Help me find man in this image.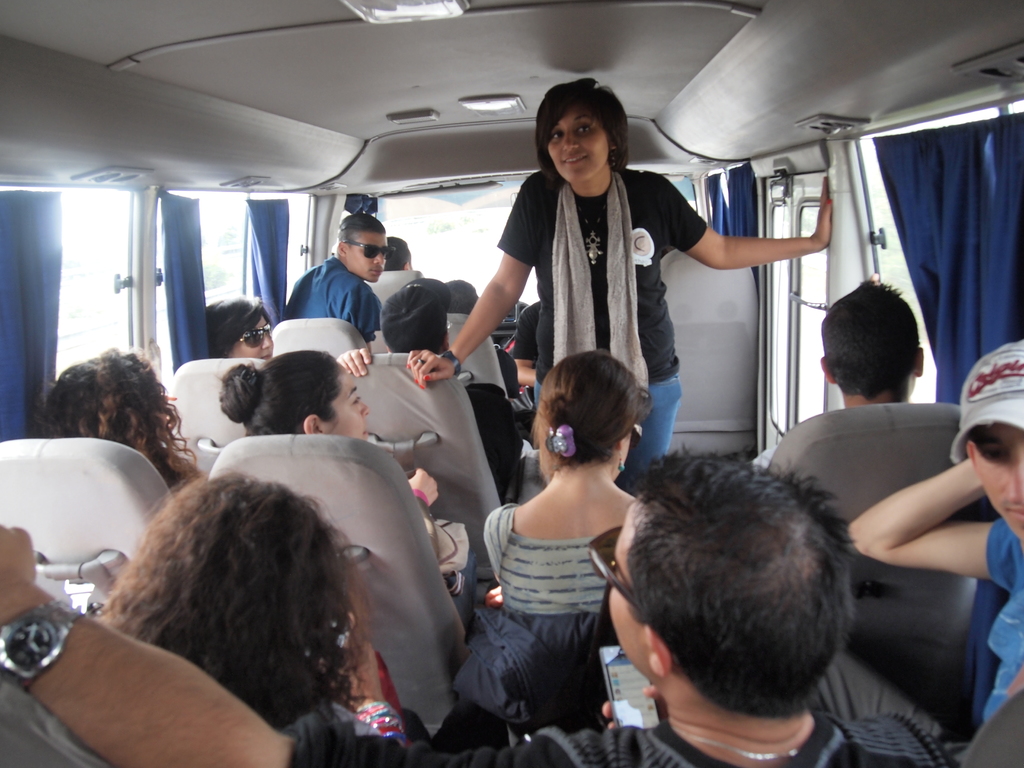
Found it: (285,212,397,356).
